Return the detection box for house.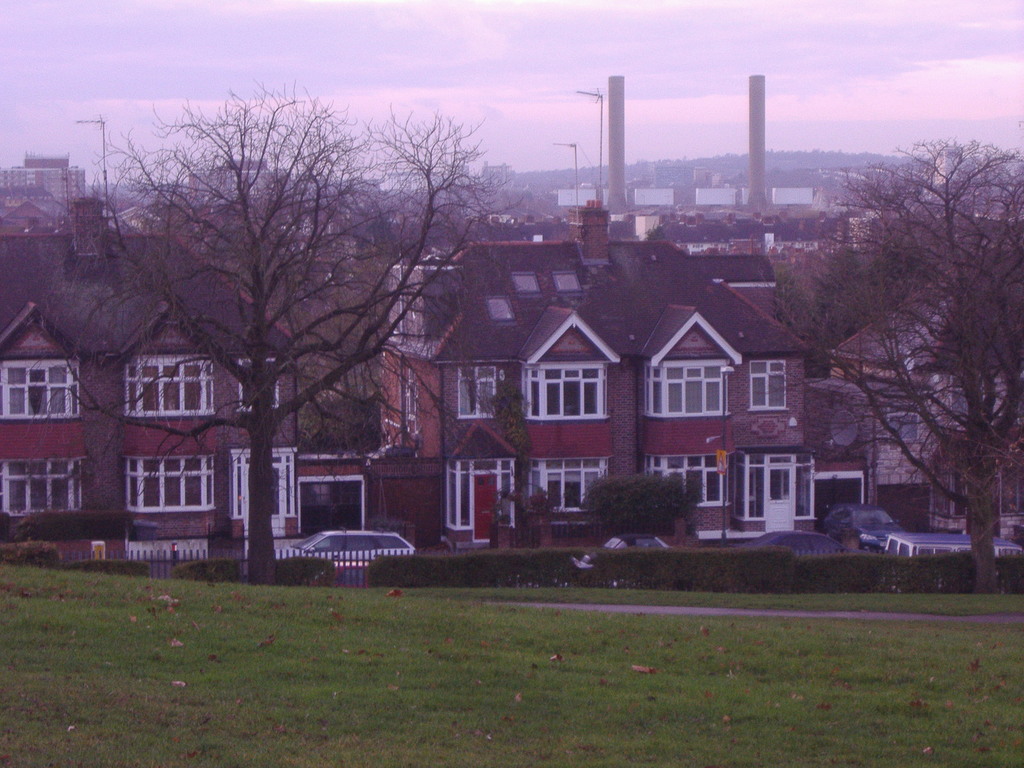
0 197 369 546.
